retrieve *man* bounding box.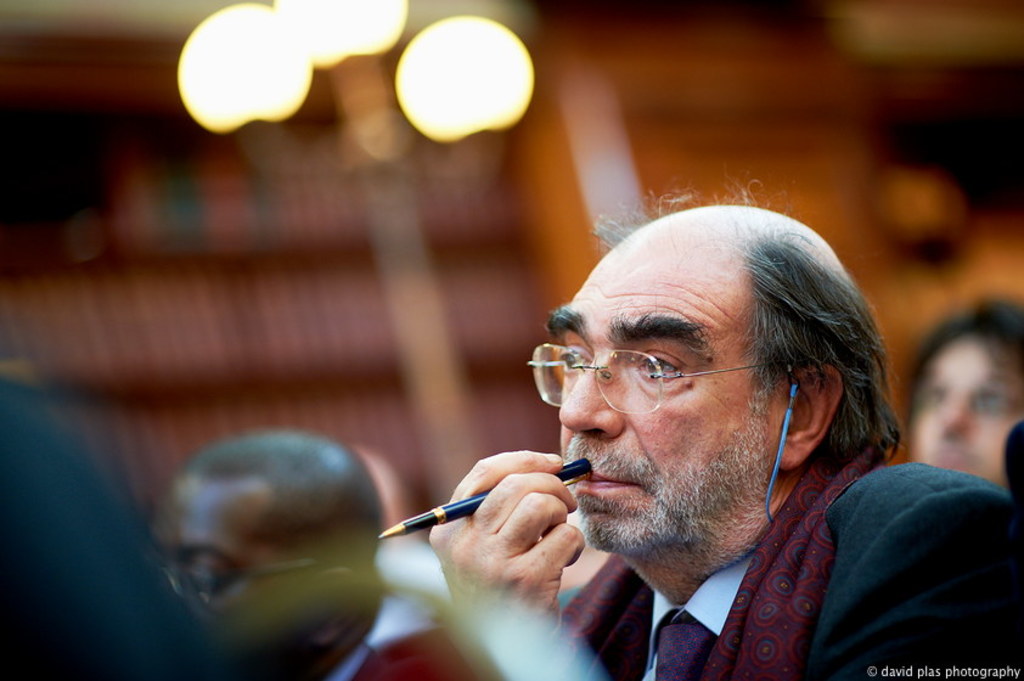
Bounding box: x1=133, y1=434, x2=404, y2=680.
